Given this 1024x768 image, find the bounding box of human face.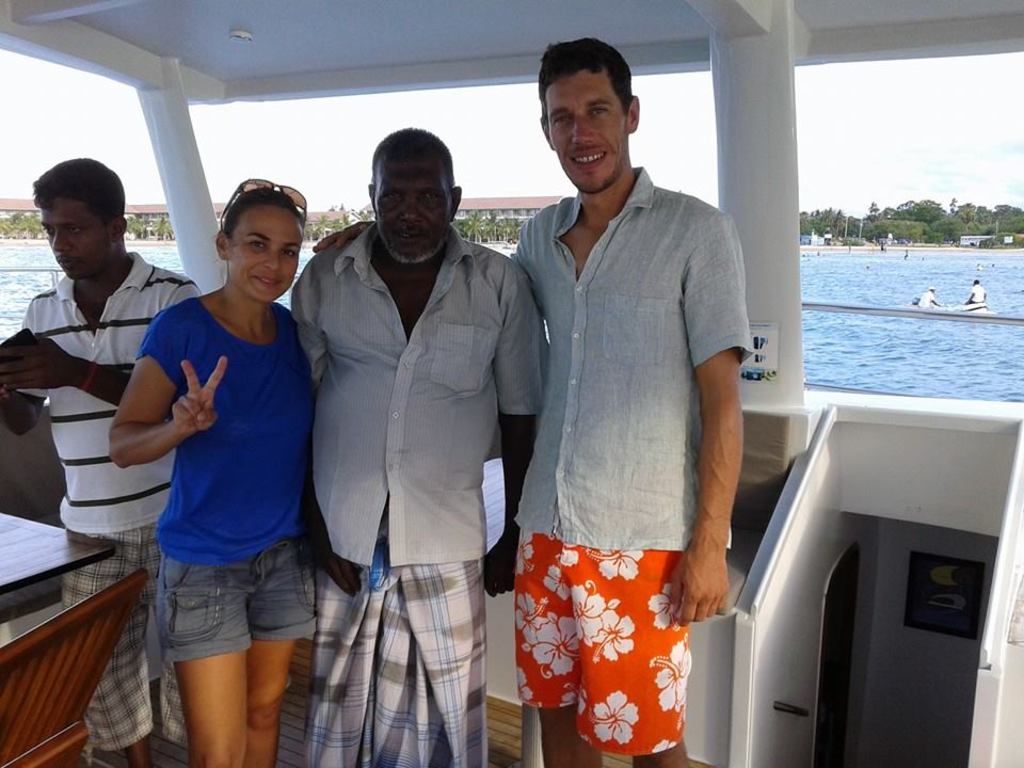
{"left": 372, "top": 160, "right": 450, "bottom": 265}.
